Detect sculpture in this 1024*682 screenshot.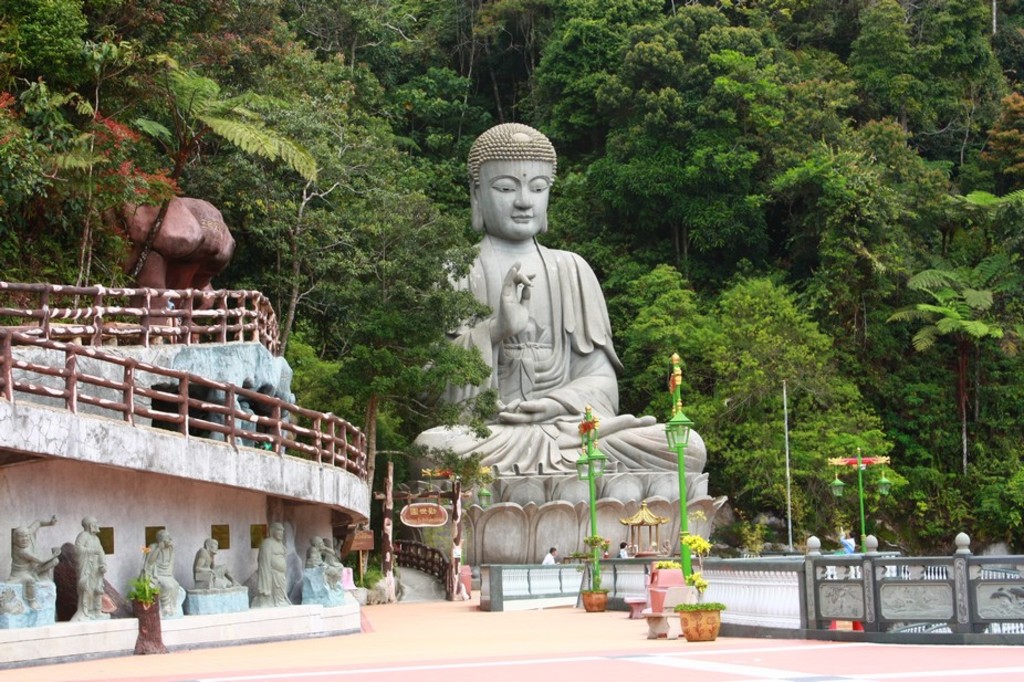
Detection: box=[191, 536, 236, 589].
